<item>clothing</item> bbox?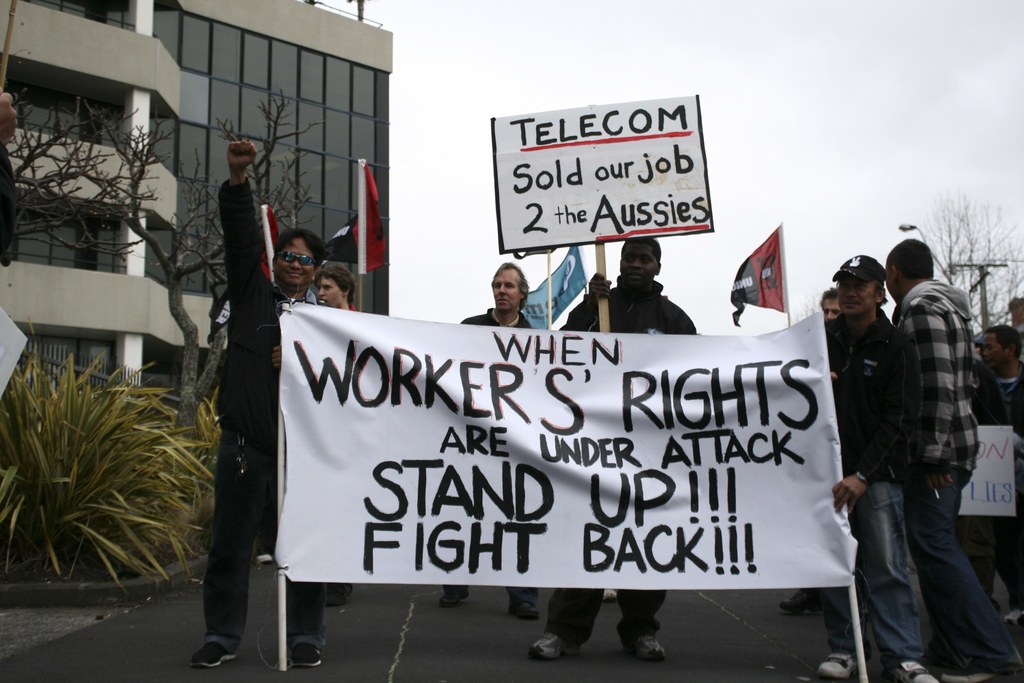
(left=559, top=273, right=709, bottom=645)
